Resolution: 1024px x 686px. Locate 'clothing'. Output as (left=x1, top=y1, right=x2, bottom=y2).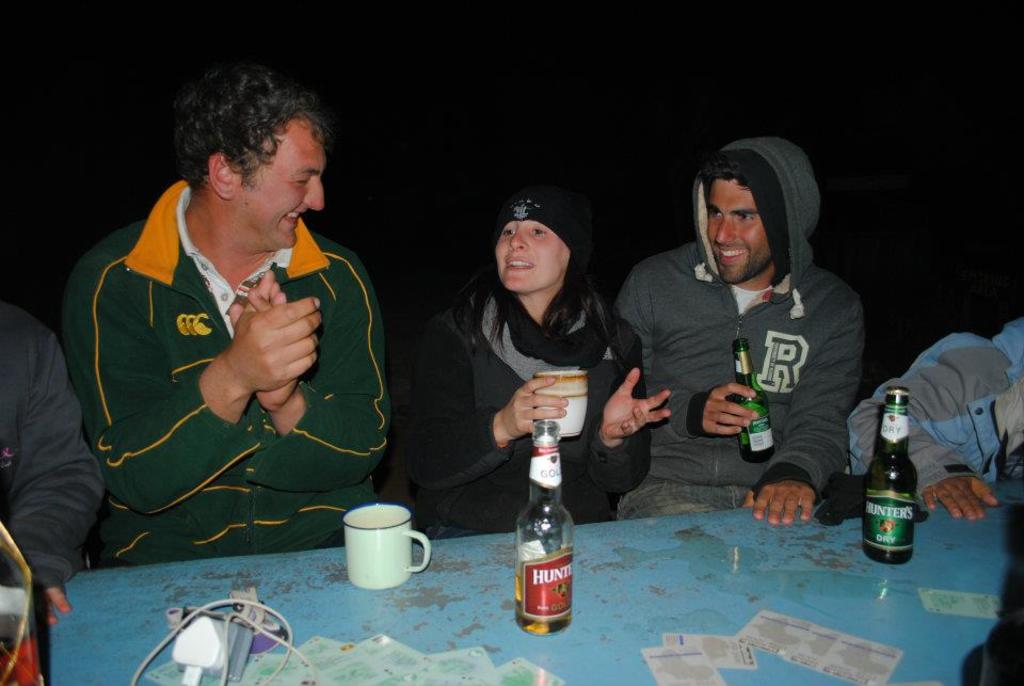
(left=614, top=134, right=869, bottom=519).
